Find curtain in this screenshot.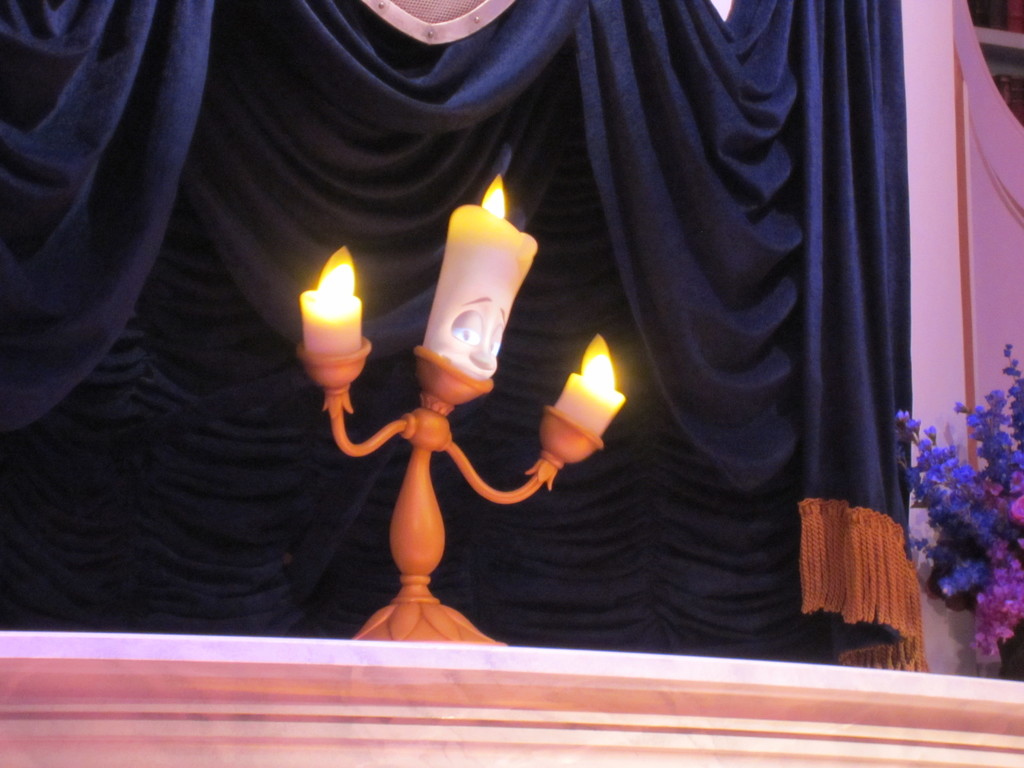
The bounding box for curtain is (left=0, top=0, right=916, bottom=678).
